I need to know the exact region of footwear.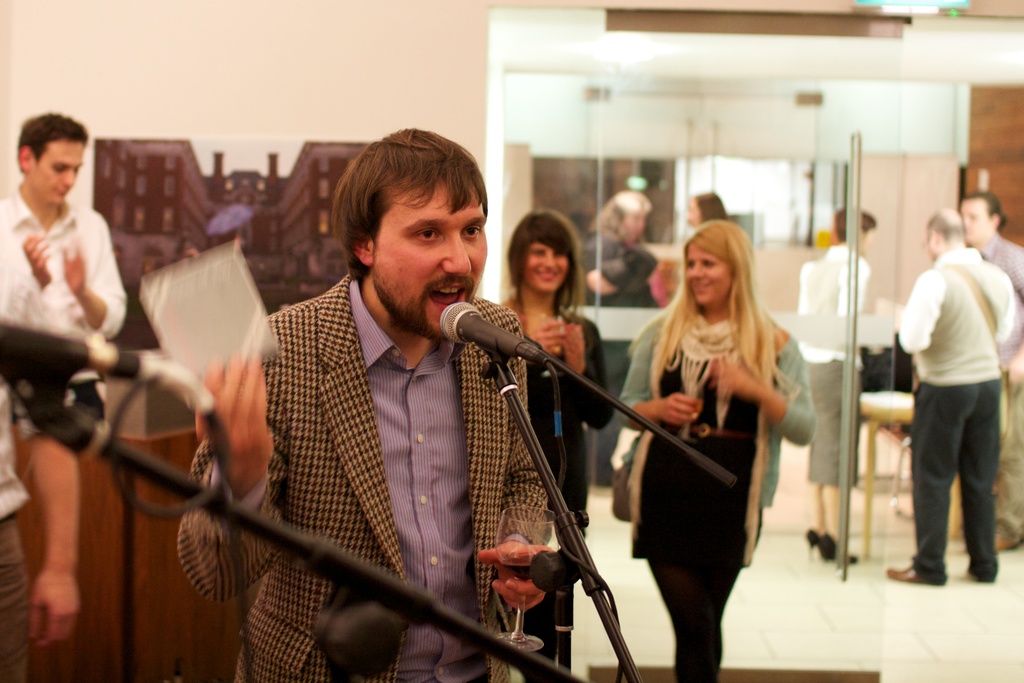
Region: bbox=(819, 526, 859, 562).
